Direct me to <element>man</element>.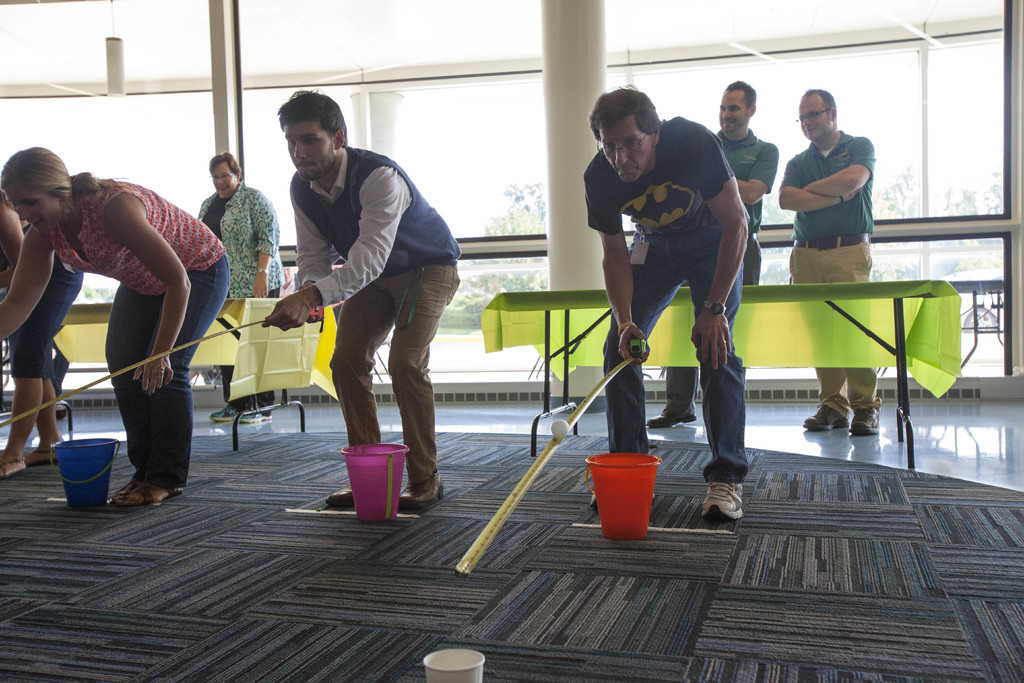
Direction: region(258, 108, 449, 493).
